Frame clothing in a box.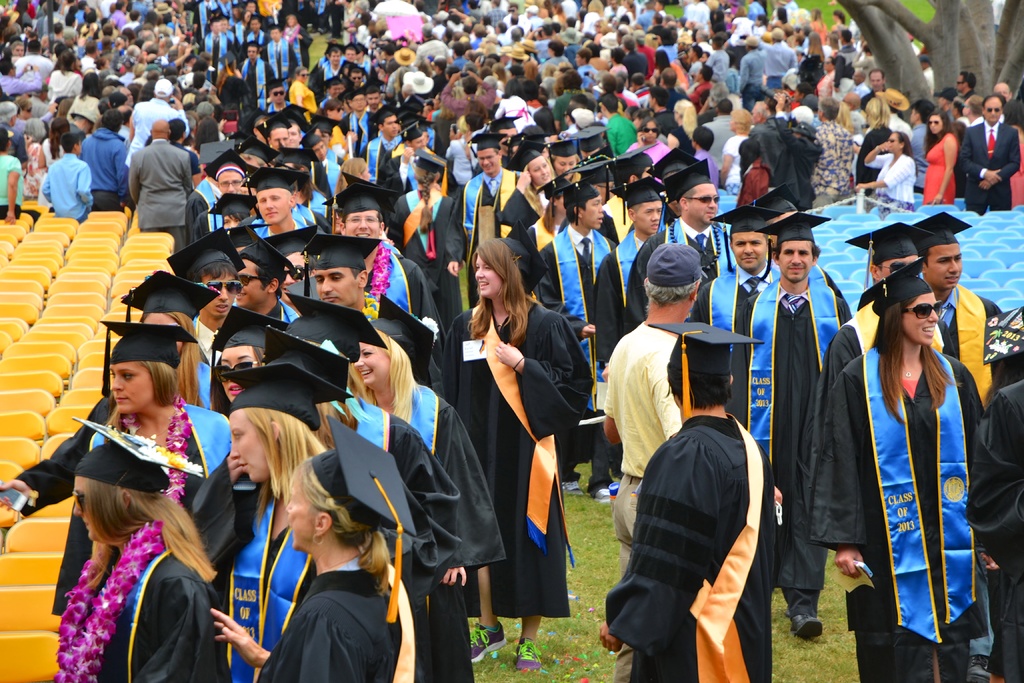
select_region(0, 76, 38, 100).
